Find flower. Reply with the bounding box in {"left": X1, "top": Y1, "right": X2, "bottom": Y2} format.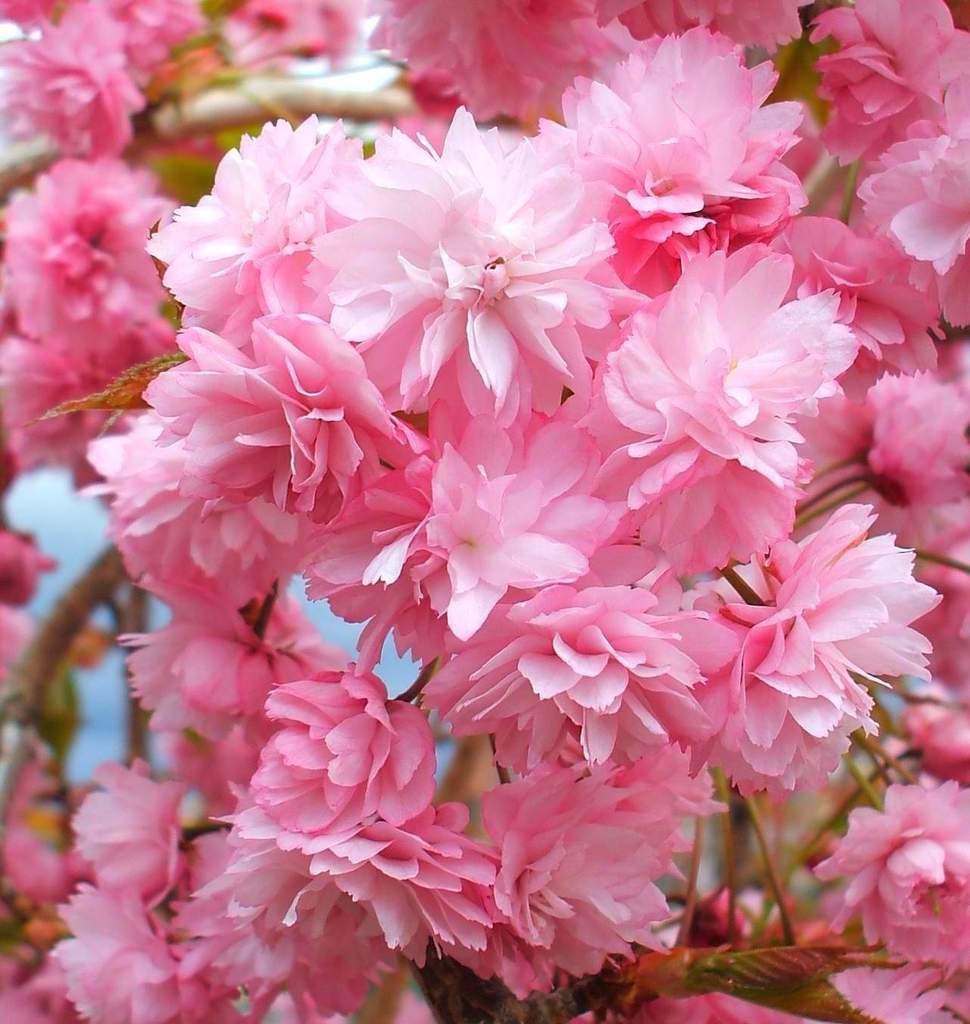
{"left": 226, "top": 669, "right": 433, "bottom": 898}.
